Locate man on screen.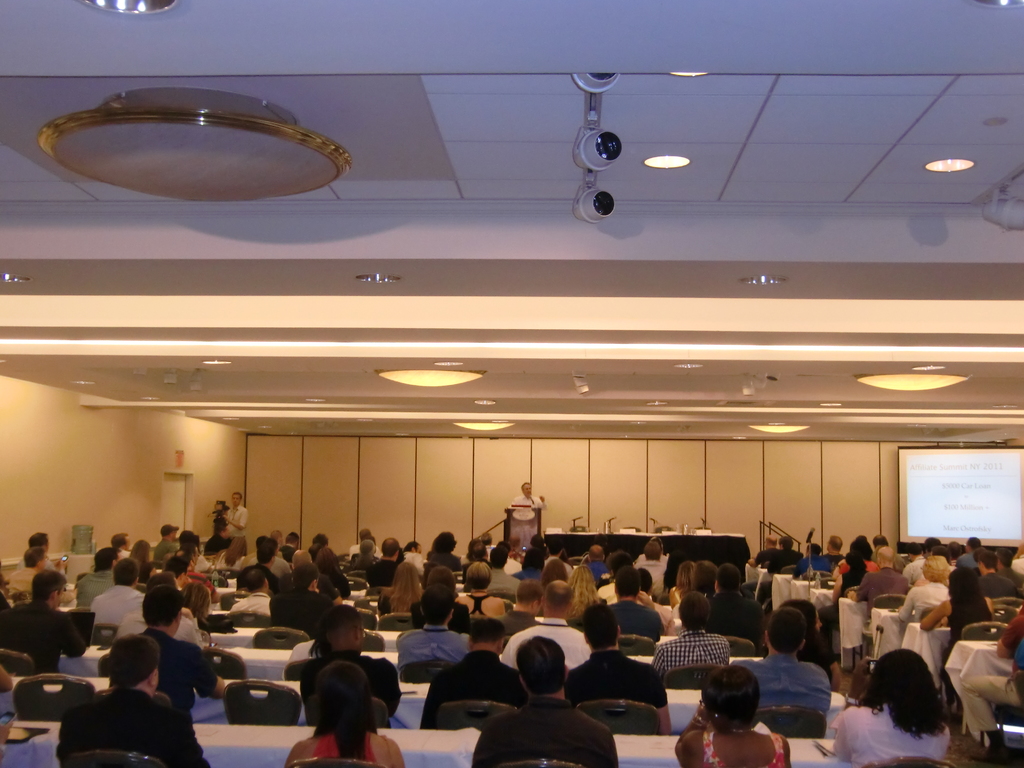
On screen at [1, 547, 49, 603].
